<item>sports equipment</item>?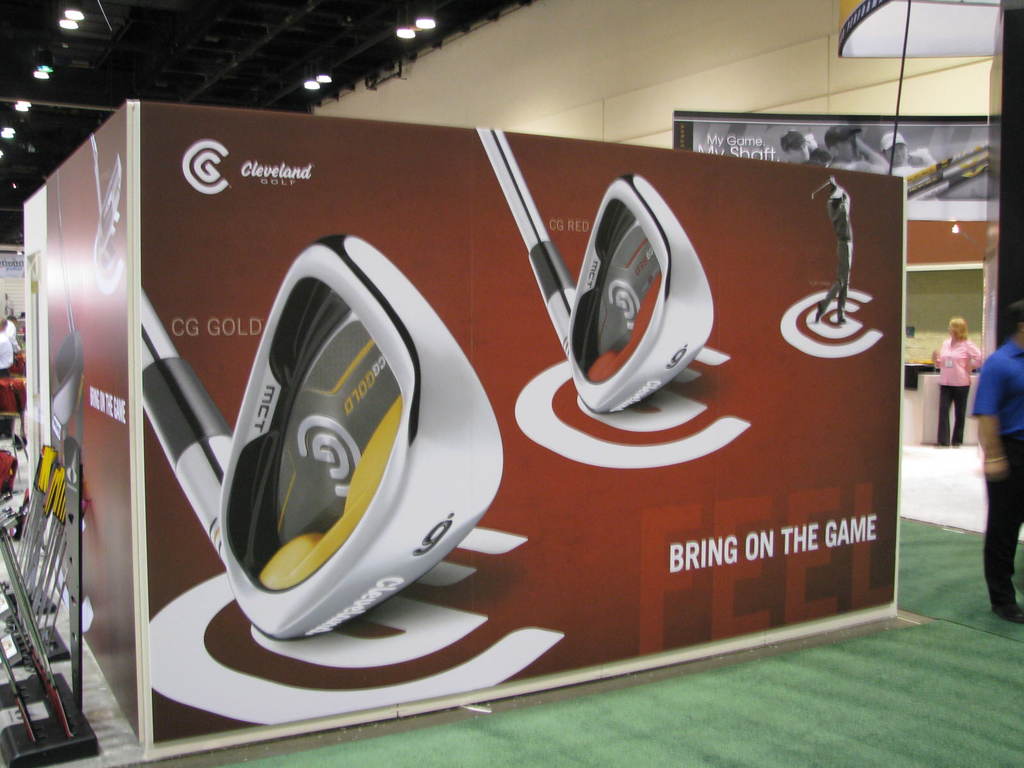
x1=89 y1=135 x2=124 y2=307
